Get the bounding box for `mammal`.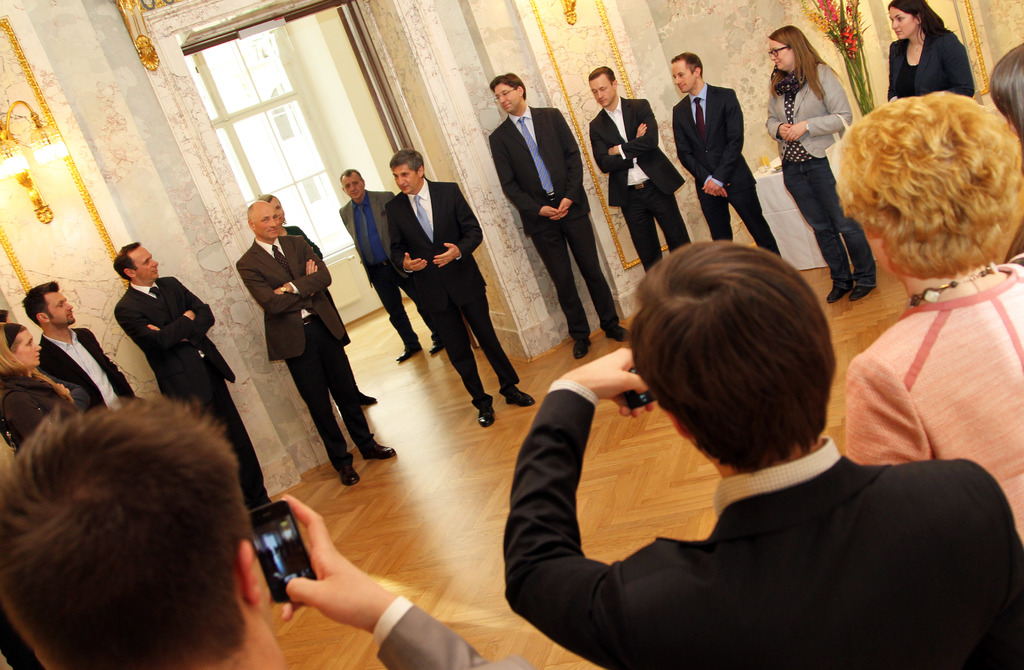
select_region(483, 71, 631, 362).
